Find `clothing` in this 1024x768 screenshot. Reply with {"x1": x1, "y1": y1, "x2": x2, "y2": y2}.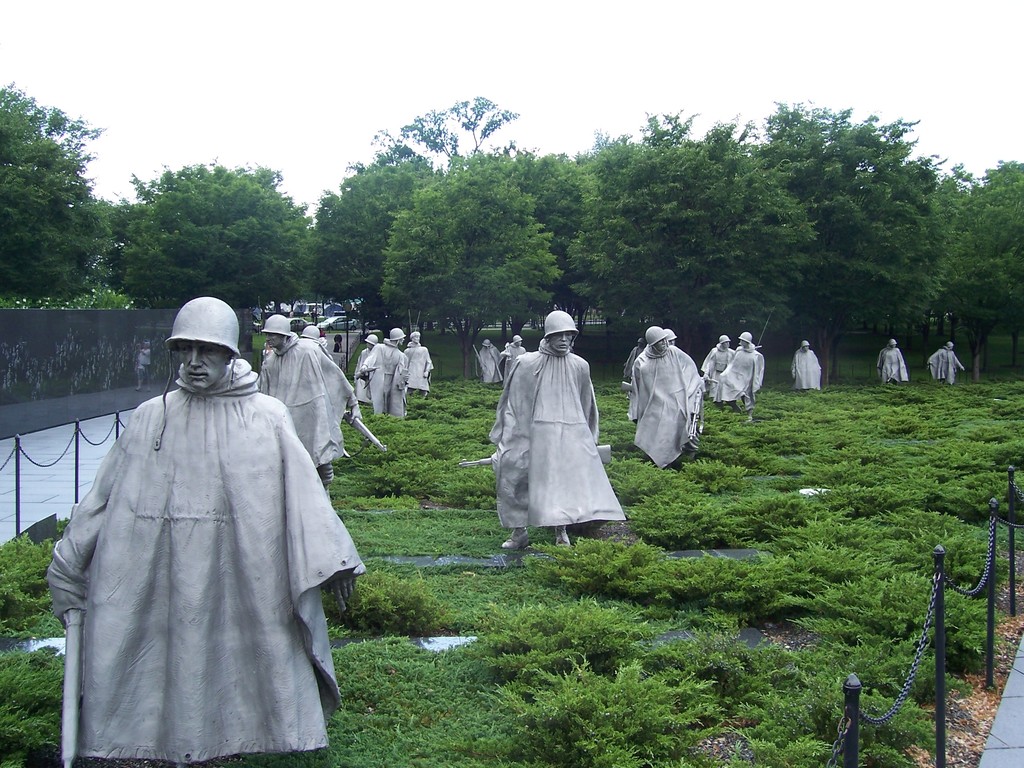
{"x1": 488, "y1": 344, "x2": 629, "y2": 536}.
